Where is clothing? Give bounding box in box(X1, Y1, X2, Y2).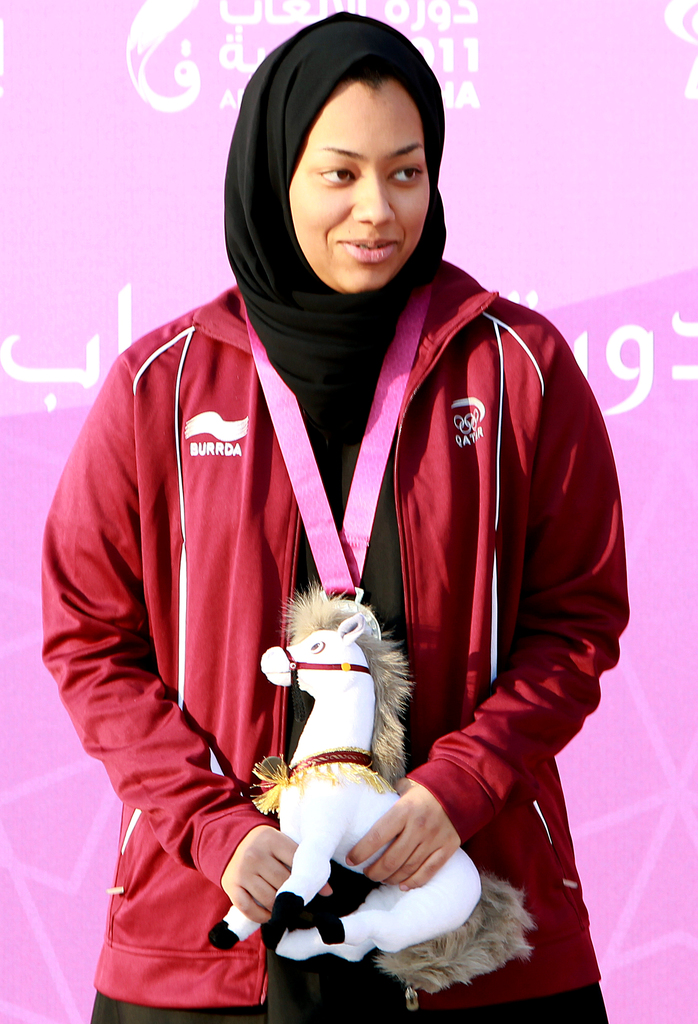
box(42, 255, 634, 1023).
